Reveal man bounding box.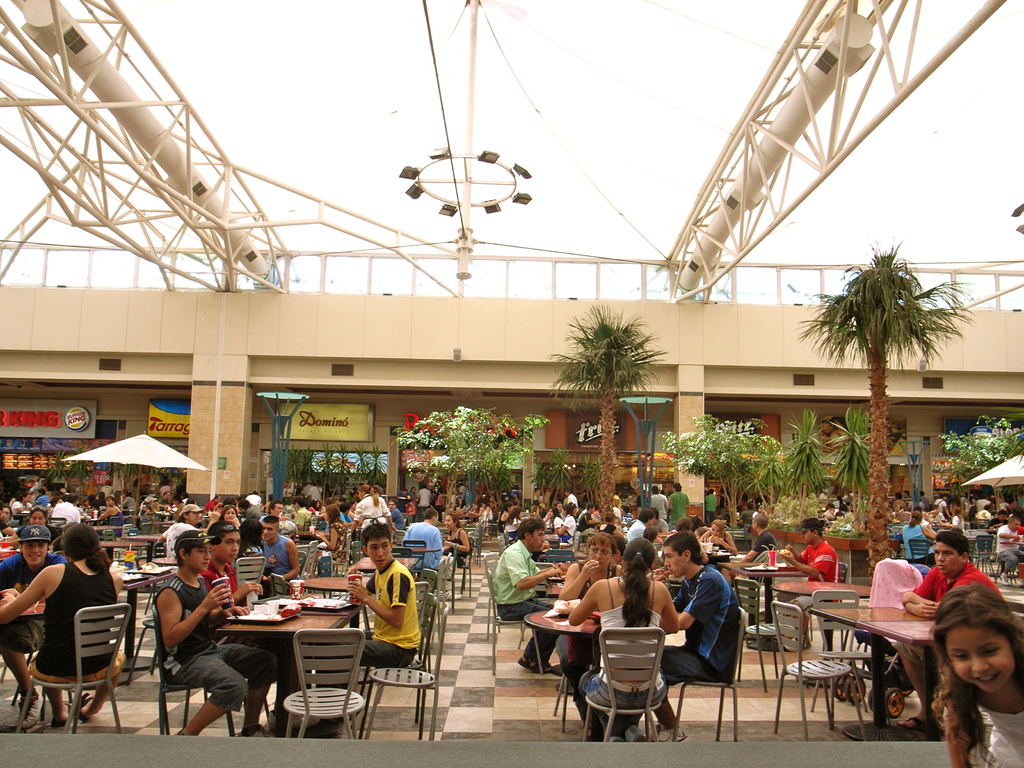
Revealed: left=701, top=490, right=719, bottom=524.
